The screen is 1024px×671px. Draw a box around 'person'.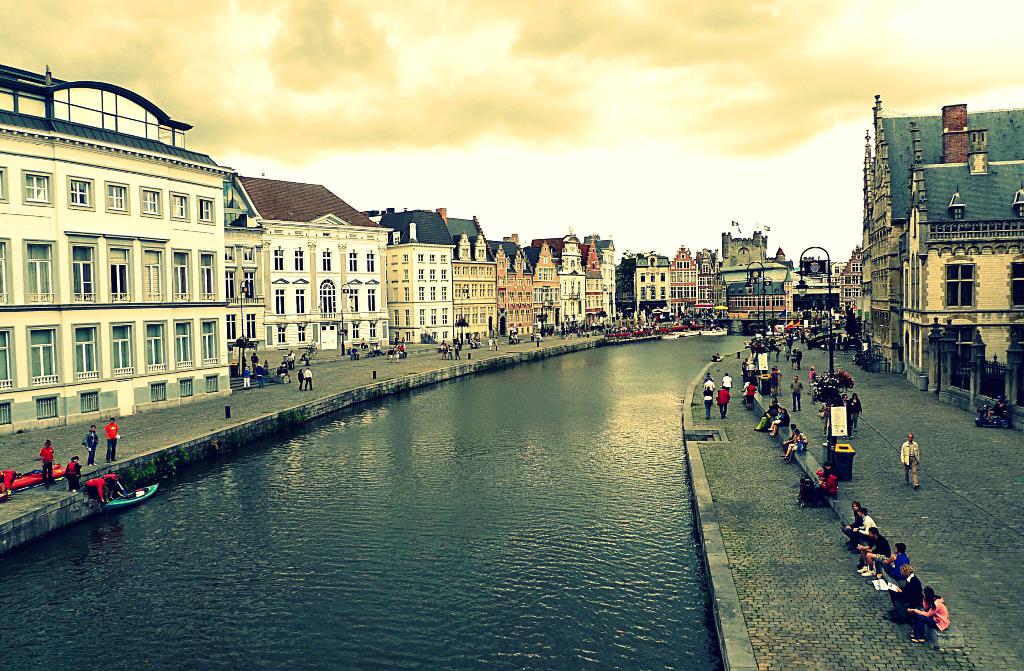
left=38, top=439, right=60, bottom=490.
